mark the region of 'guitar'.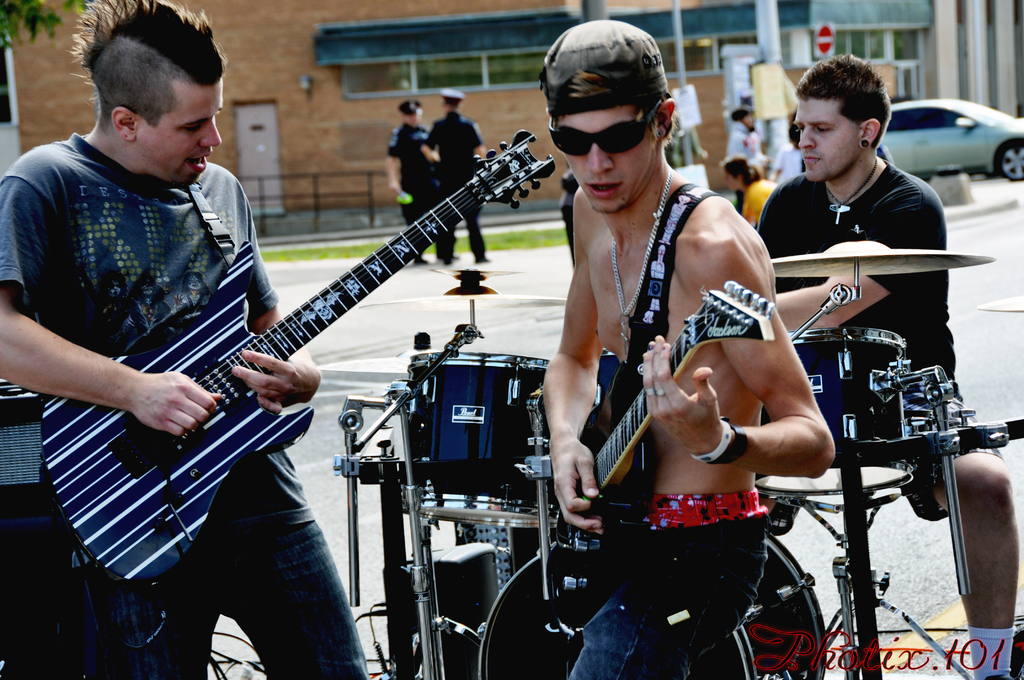
Region: left=25, top=121, right=567, bottom=563.
